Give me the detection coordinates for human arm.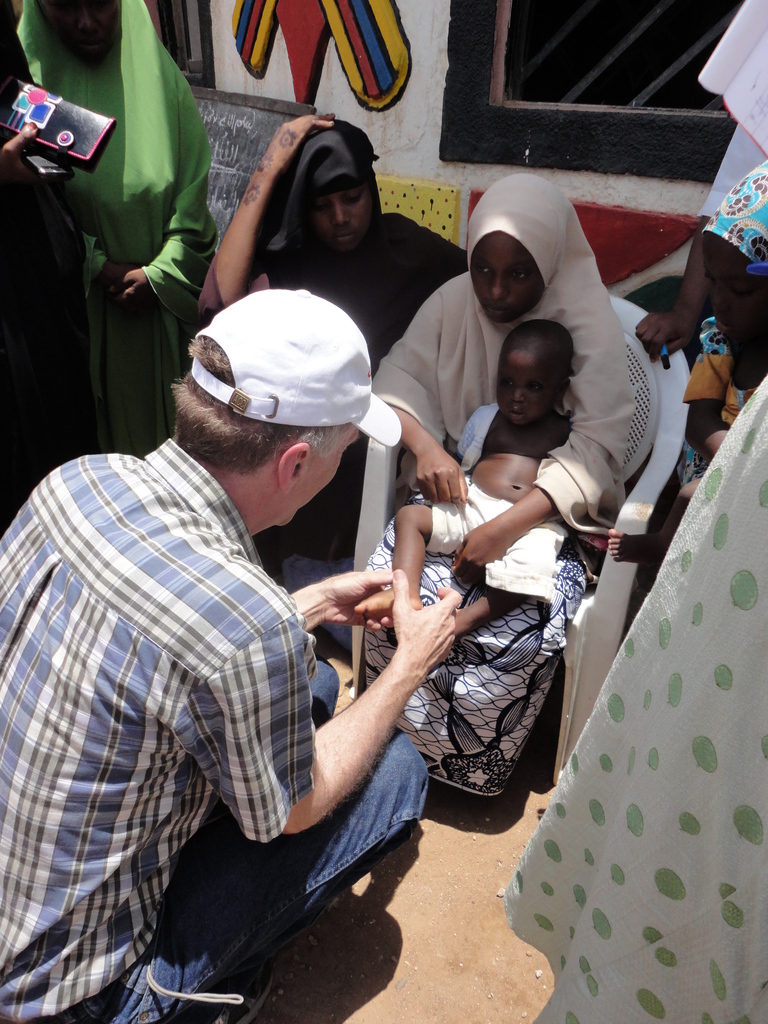
<region>634, 123, 760, 361</region>.
